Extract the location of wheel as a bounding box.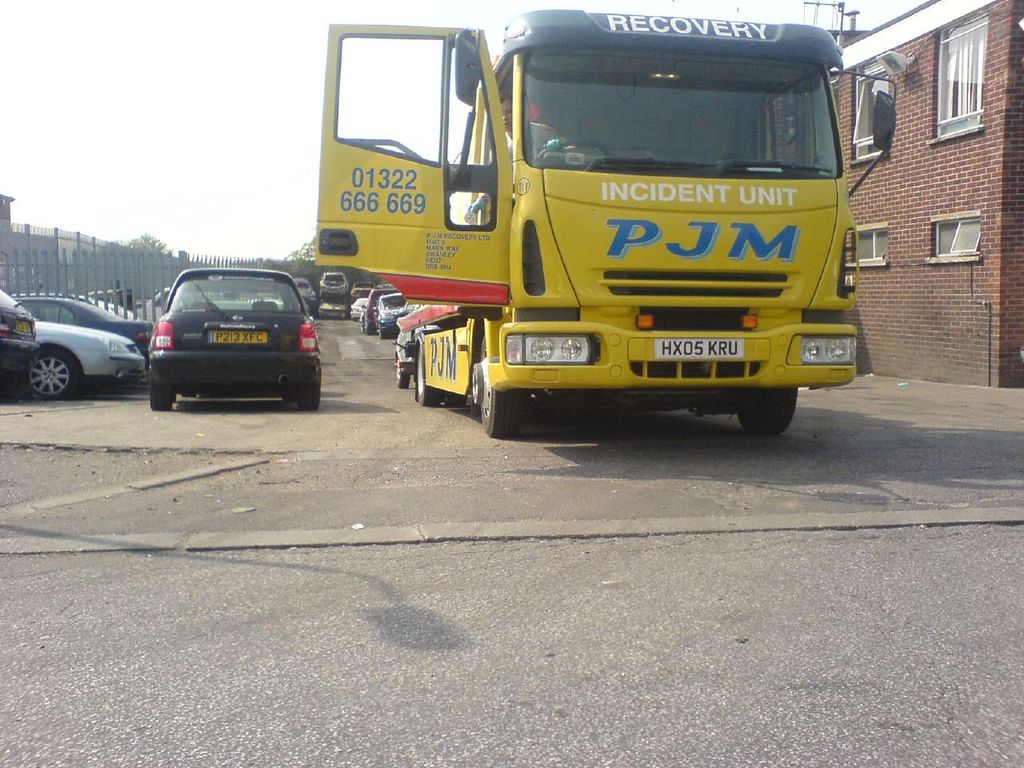
[left=300, top=382, right=320, bottom=411].
